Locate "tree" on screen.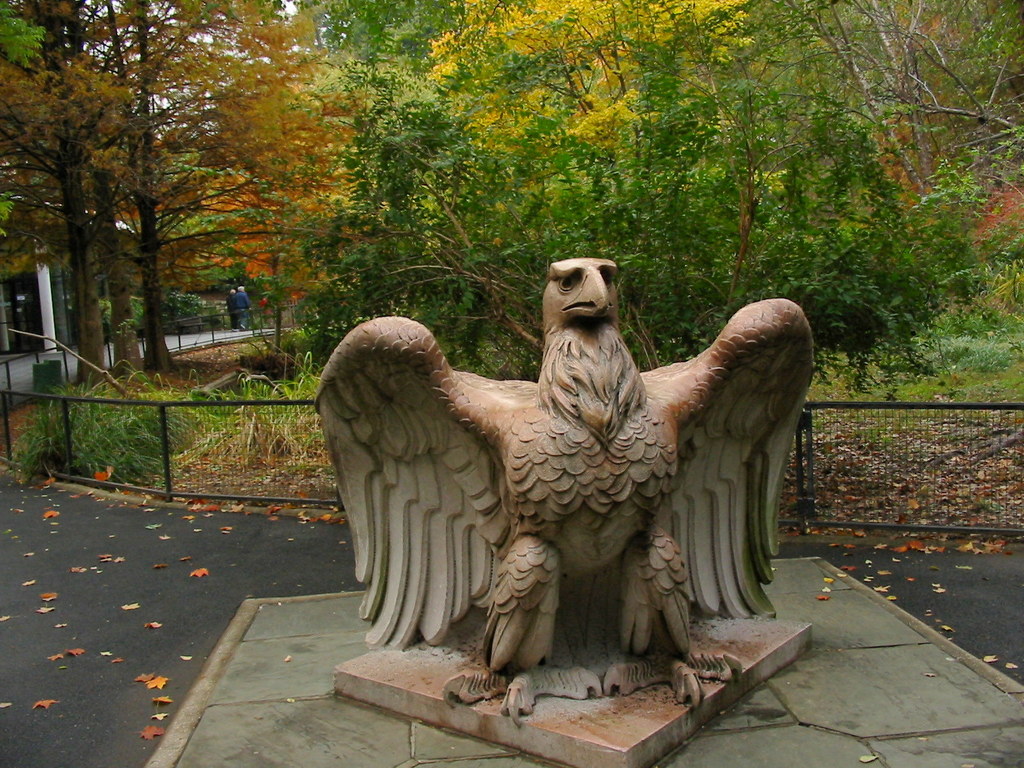
On screen at <bbox>11, 51, 395, 389</bbox>.
